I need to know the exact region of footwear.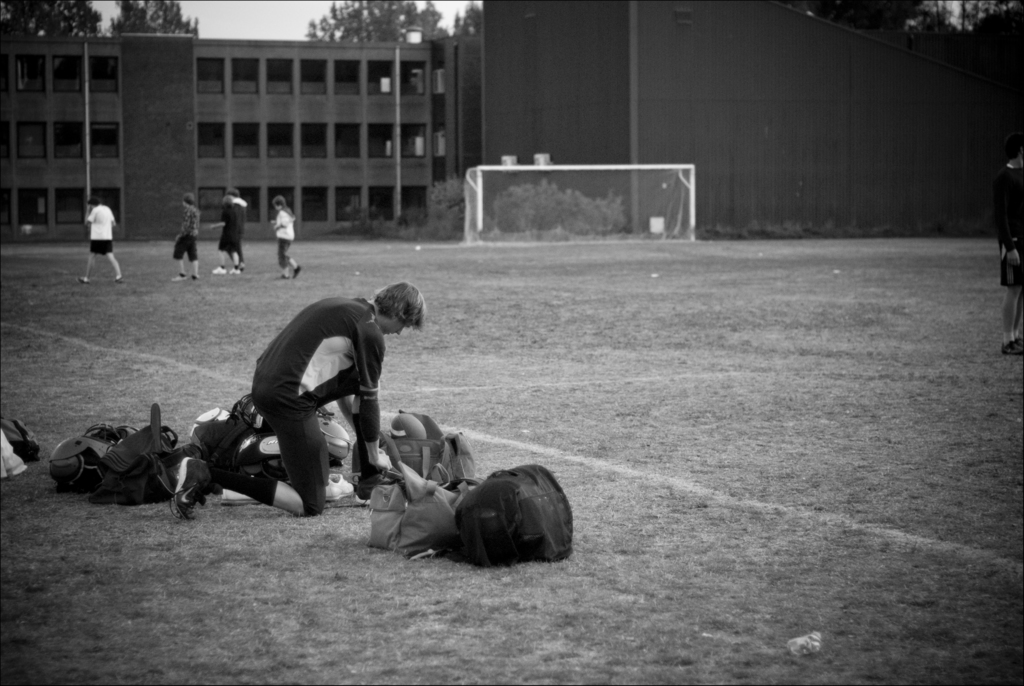
Region: pyautogui.locateOnScreen(162, 457, 217, 528).
